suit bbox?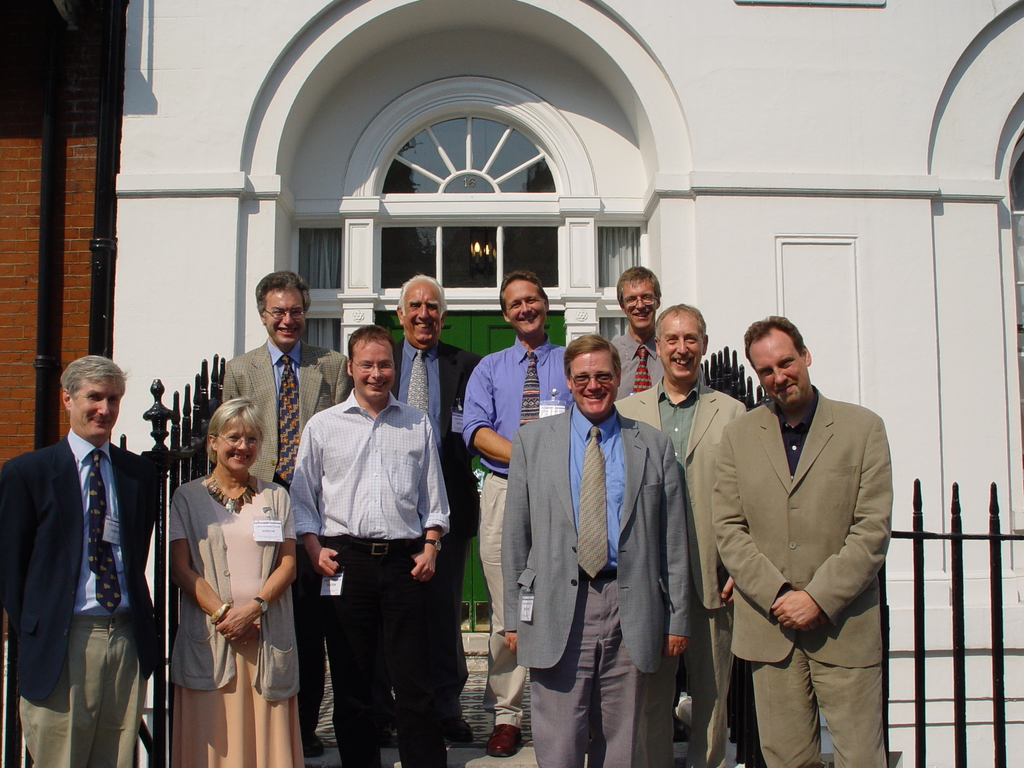
<region>391, 335, 492, 721</region>
